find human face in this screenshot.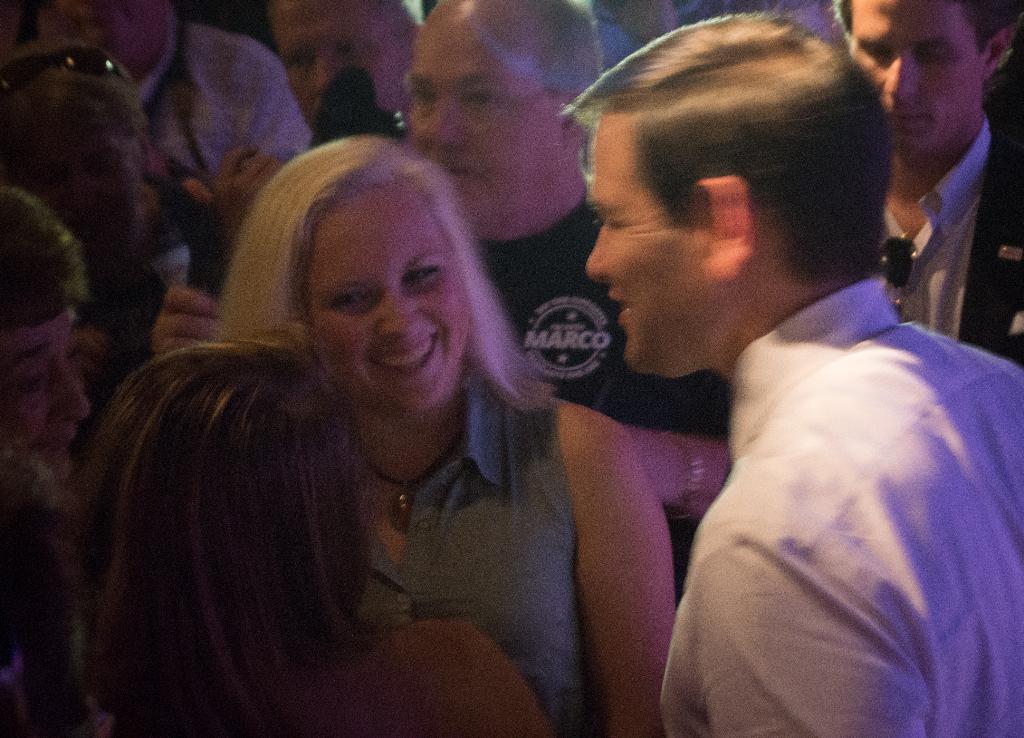
The bounding box for human face is BBox(585, 124, 705, 376).
